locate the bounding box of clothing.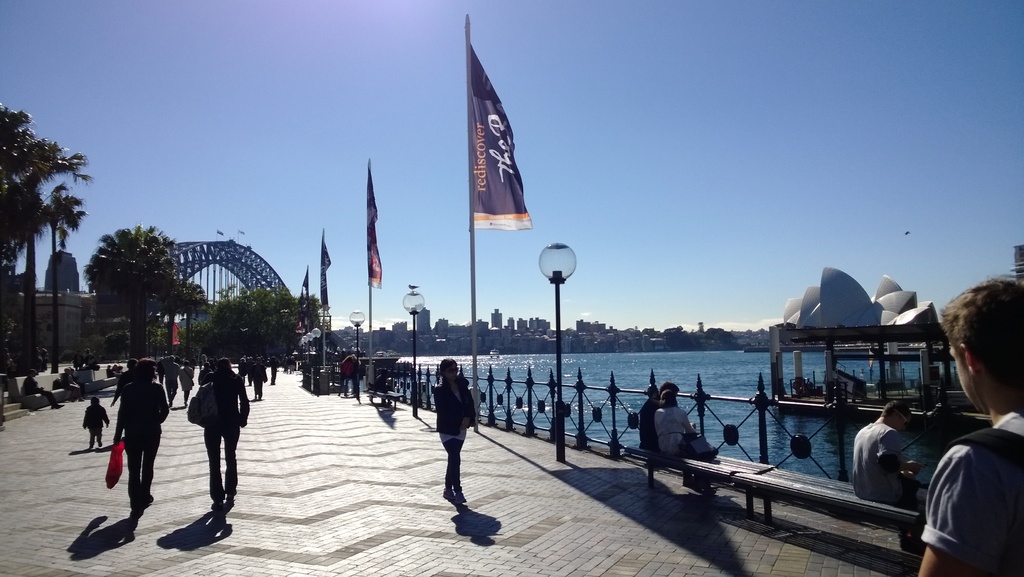
Bounding box: [244,362,268,393].
